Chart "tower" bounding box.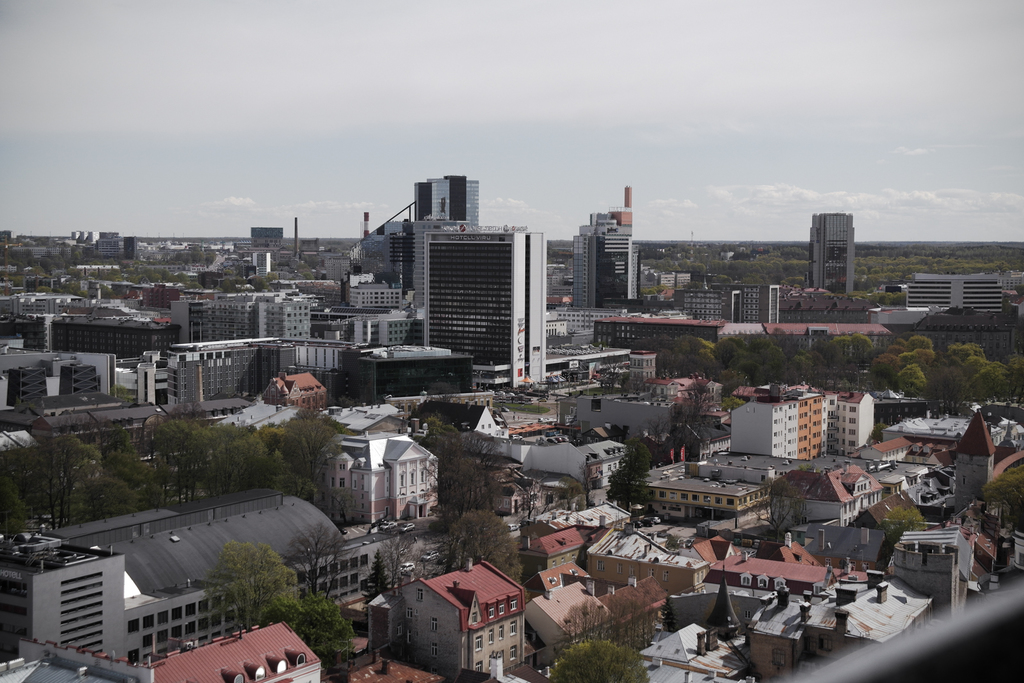
Charted: Rect(570, 184, 643, 305).
